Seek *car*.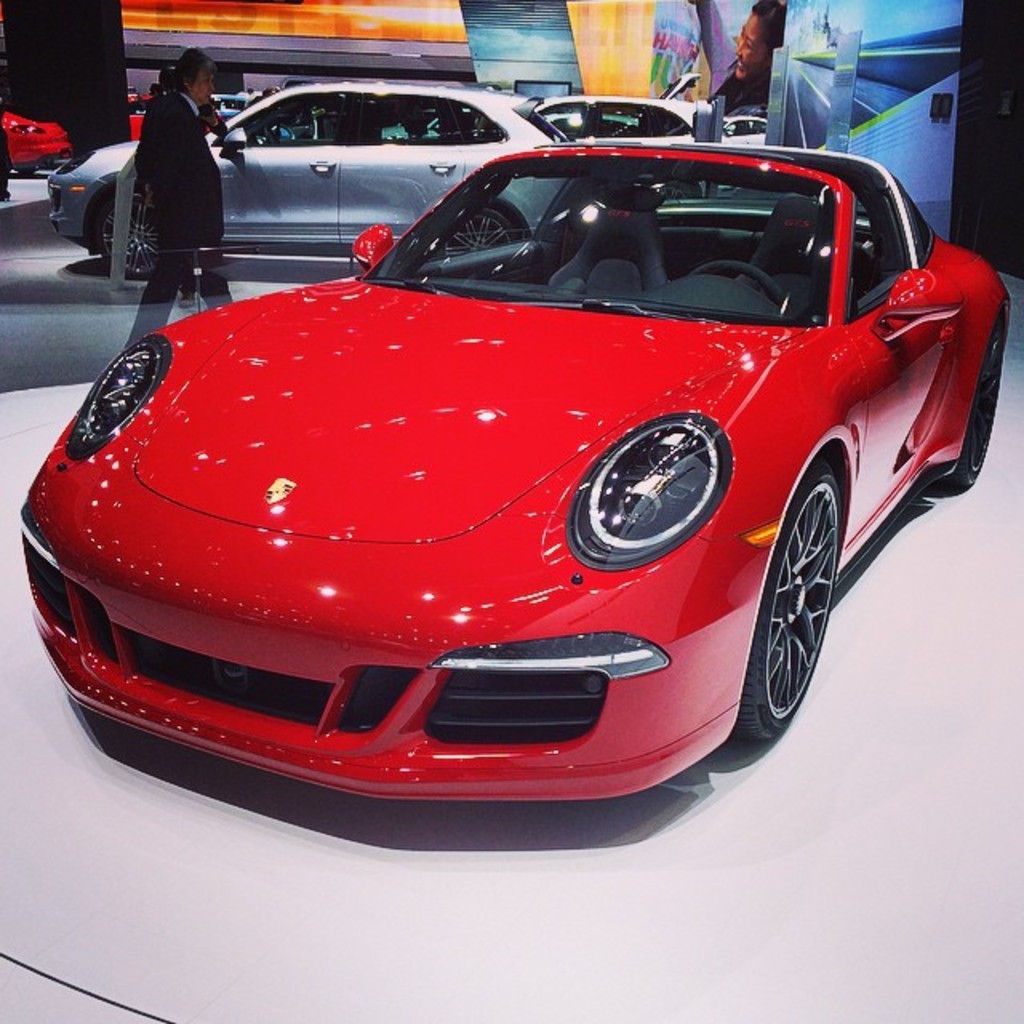
<region>21, 138, 998, 808</region>.
